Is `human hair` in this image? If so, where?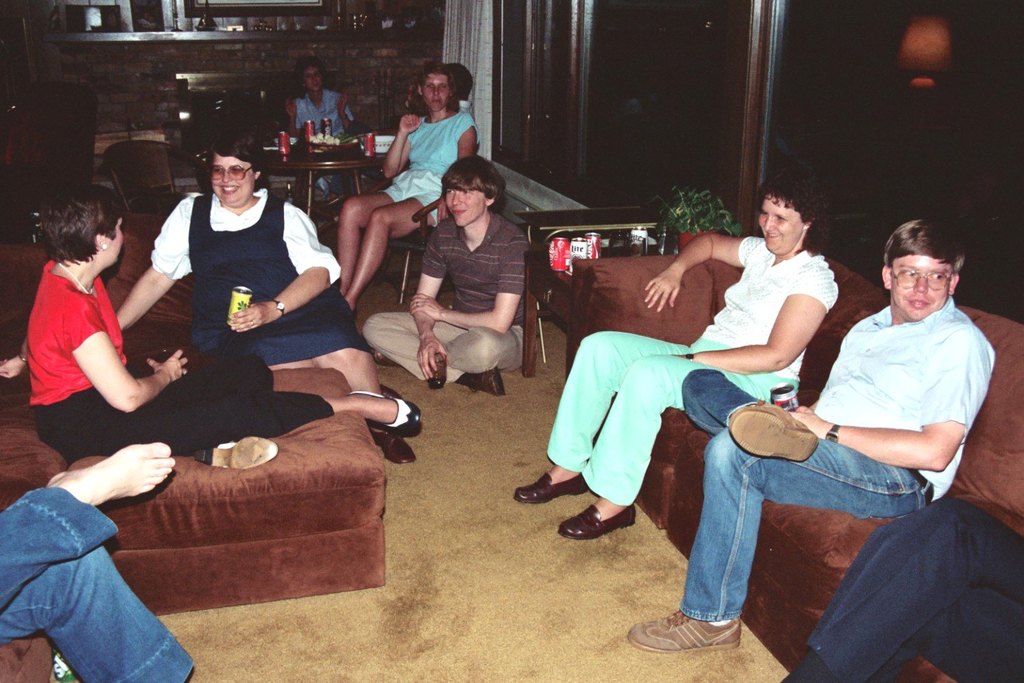
Yes, at left=442, top=60, right=473, bottom=101.
